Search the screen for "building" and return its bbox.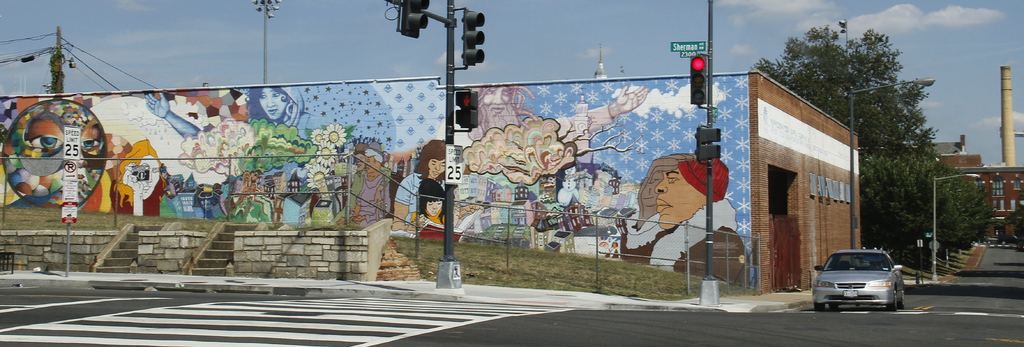
Found: detection(932, 136, 968, 155).
